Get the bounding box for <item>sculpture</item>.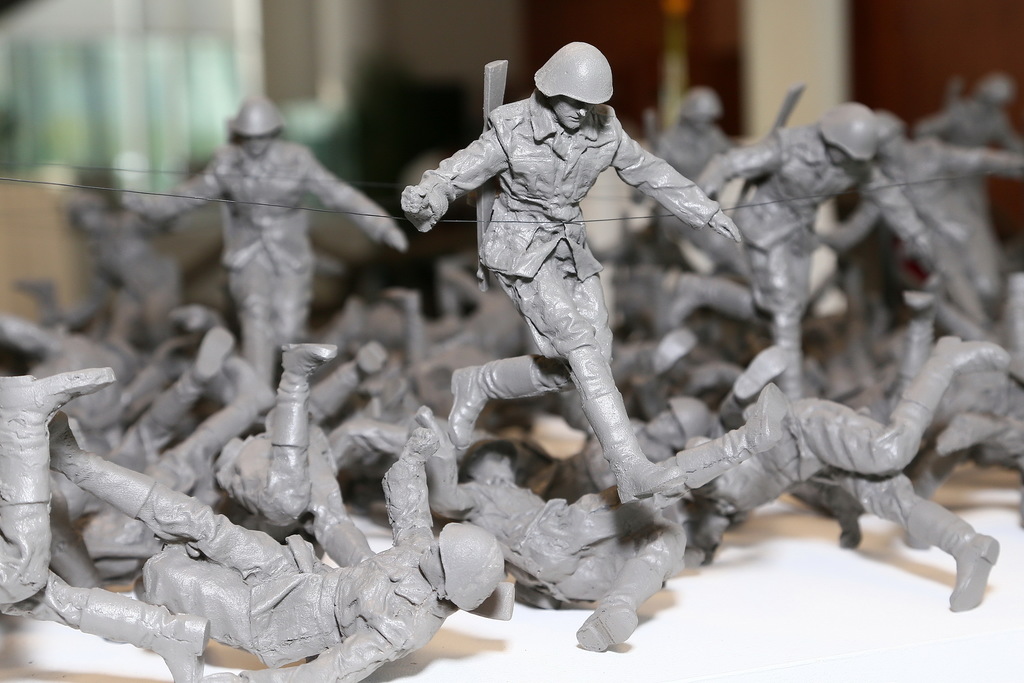
bbox=[870, 106, 1023, 320].
